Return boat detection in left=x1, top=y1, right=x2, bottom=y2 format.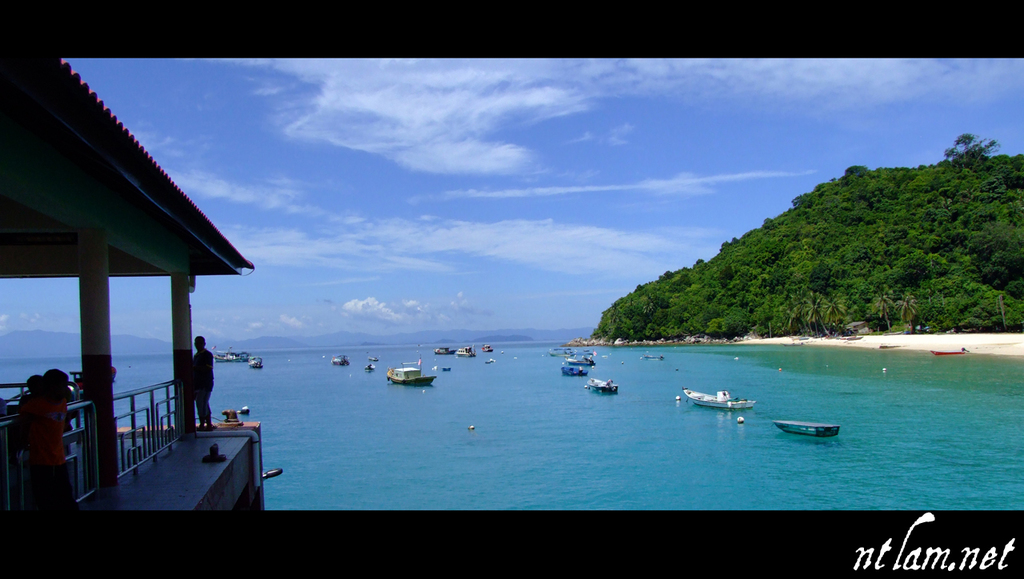
left=331, top=353, right=350, bottom=364.
